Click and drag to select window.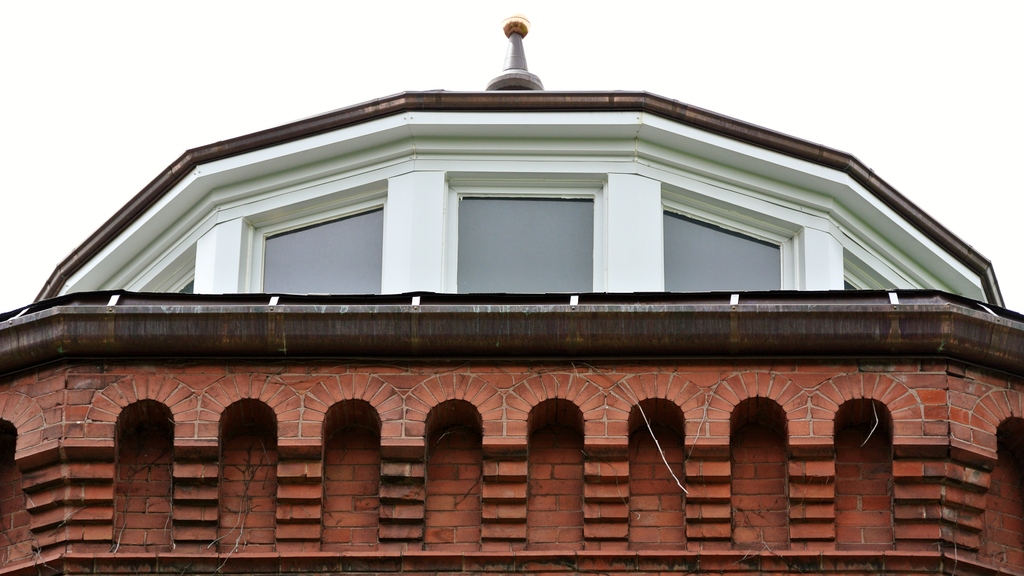
Selection: detection(664, 203, 785, 290).
